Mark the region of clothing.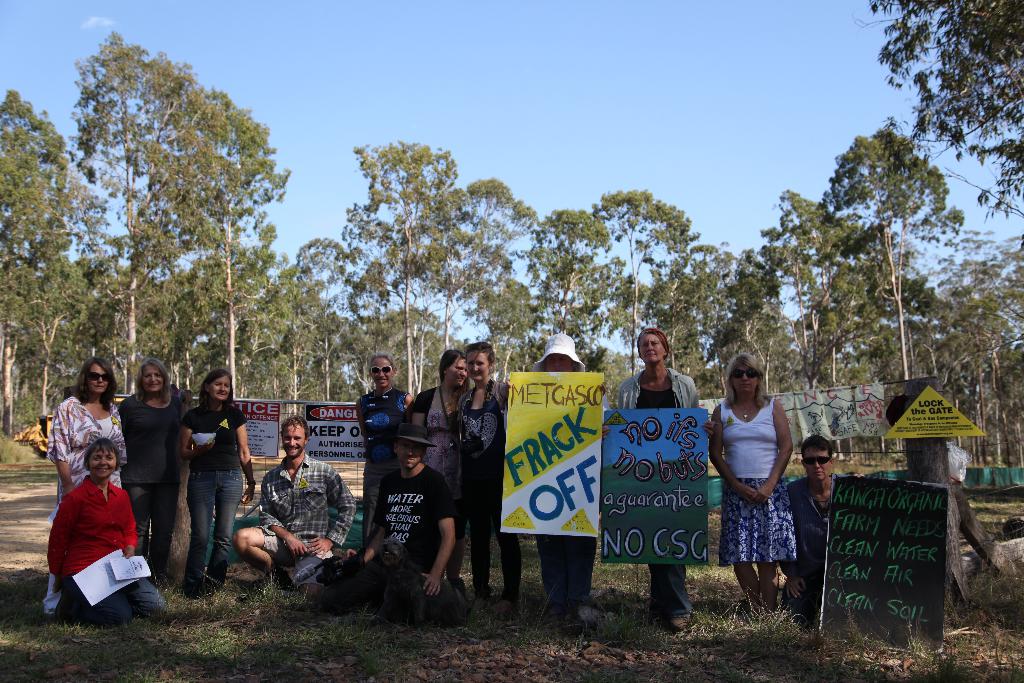
Region: pyautogui.locateOnScreen(257, 450, 352, 593).
